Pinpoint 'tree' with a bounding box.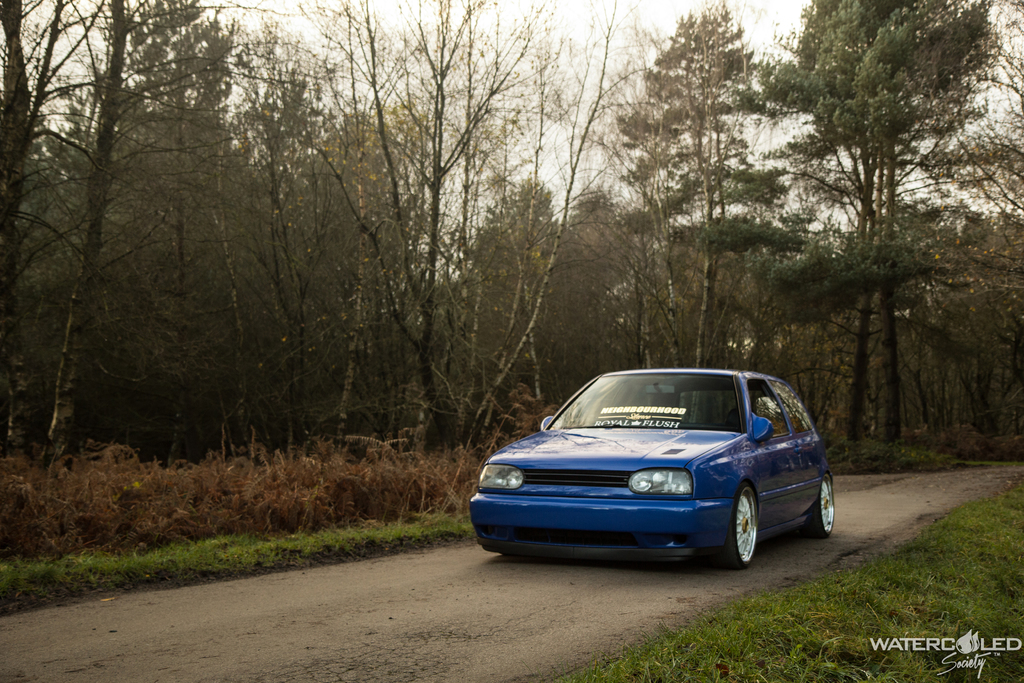
<bbox>897, 0, 1023, 463</bbox>.
